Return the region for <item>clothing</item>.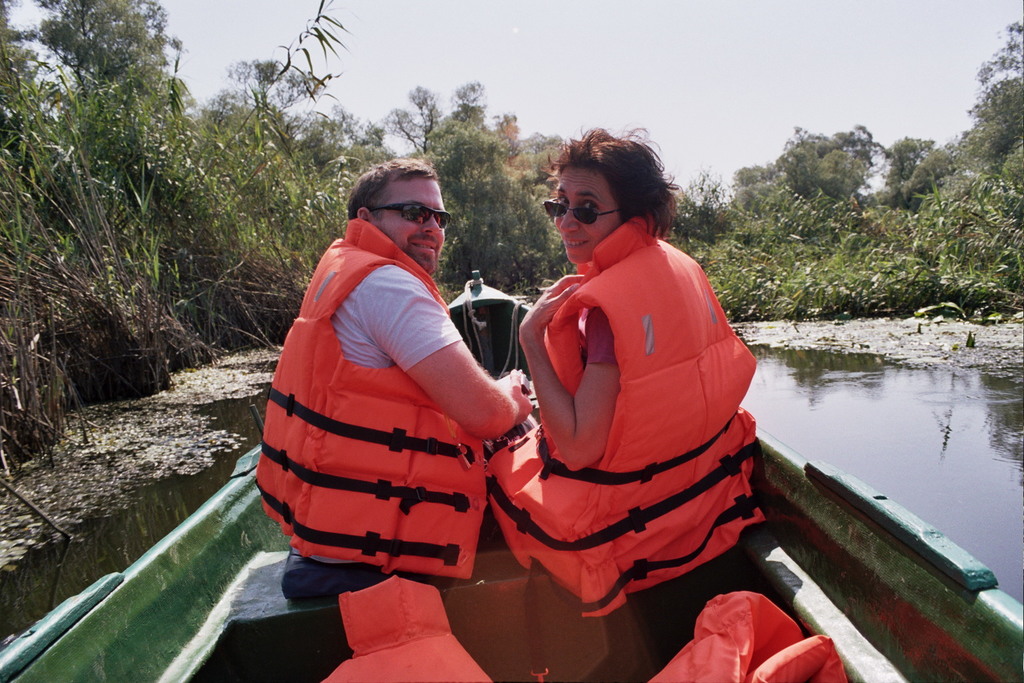
482/230/775/614.
